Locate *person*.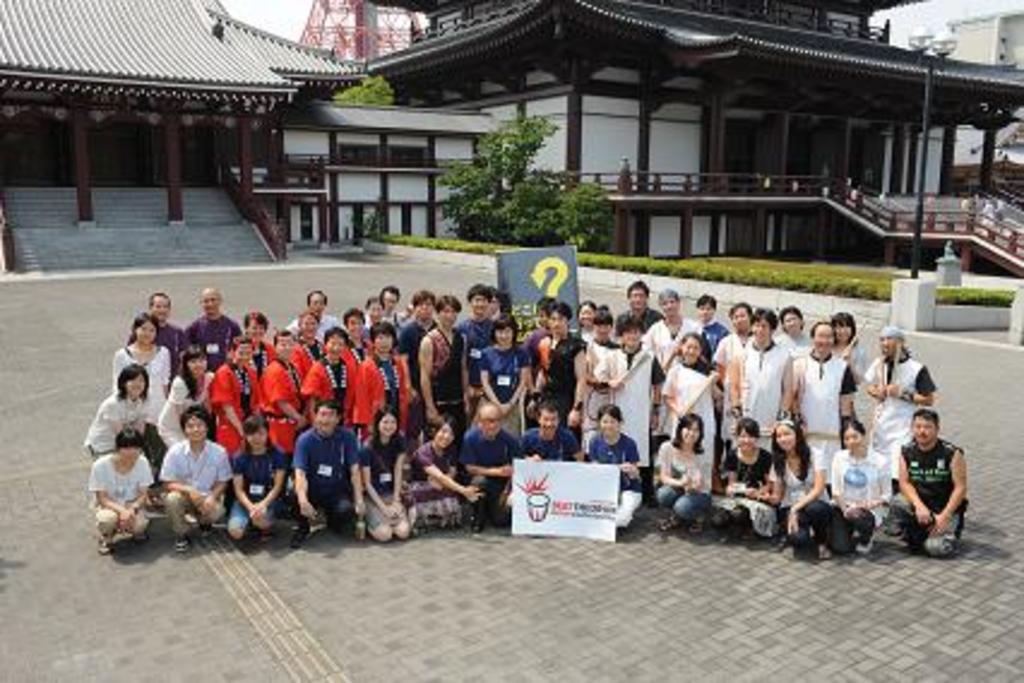
Bounding box: 824, 313, 870, 366.
